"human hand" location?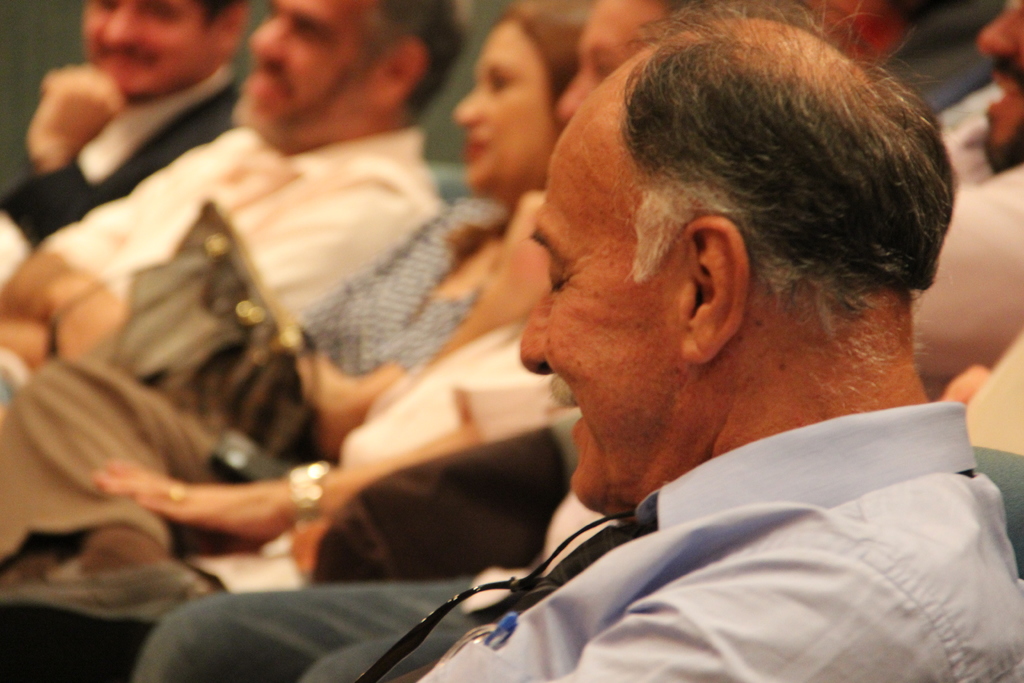
x1=289, y1=436, x2=434, y2=575
